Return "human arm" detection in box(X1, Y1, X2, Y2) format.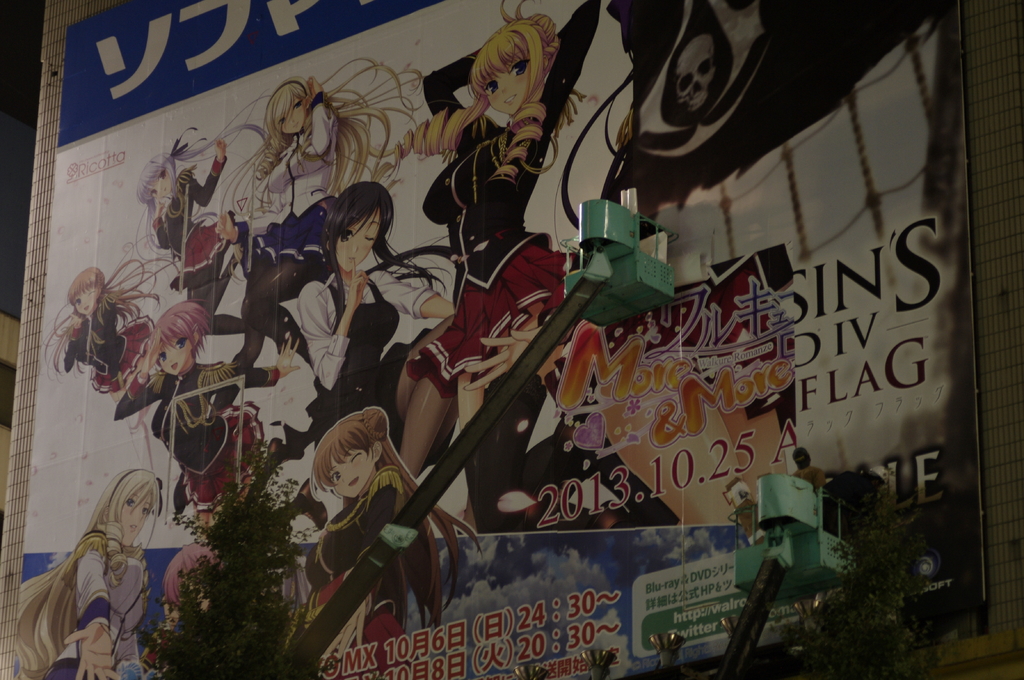
box(376, 262, 474, 329).
